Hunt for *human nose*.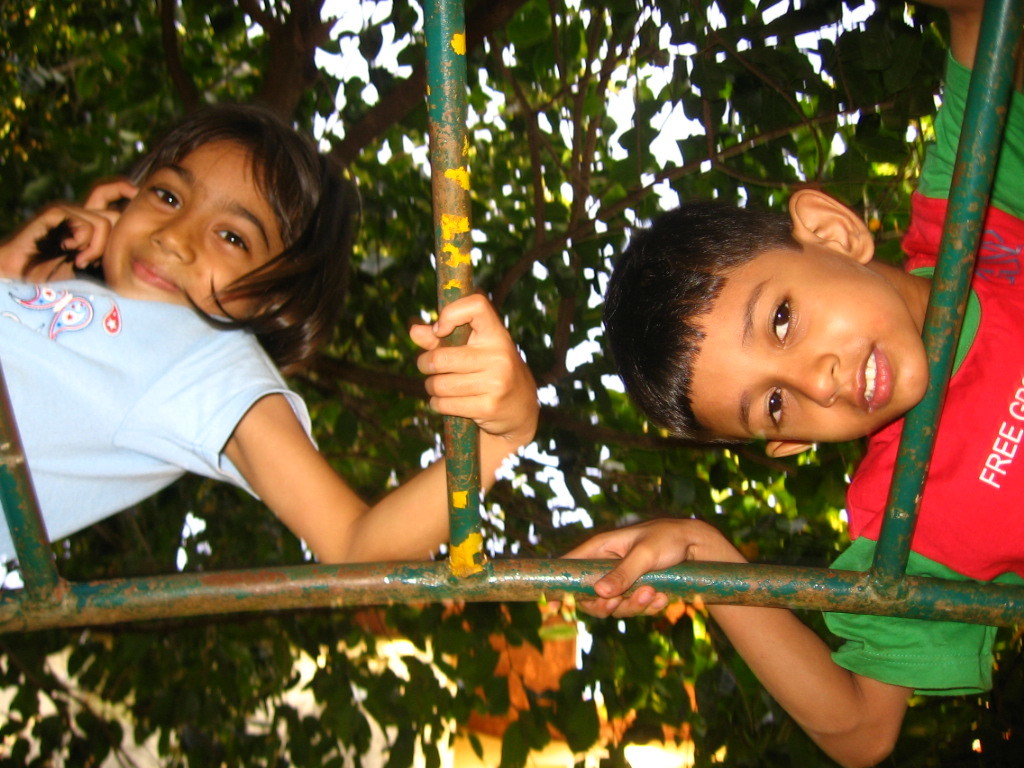
Hunted down at (x1=780, y1=357, x2=838, y2=409).
